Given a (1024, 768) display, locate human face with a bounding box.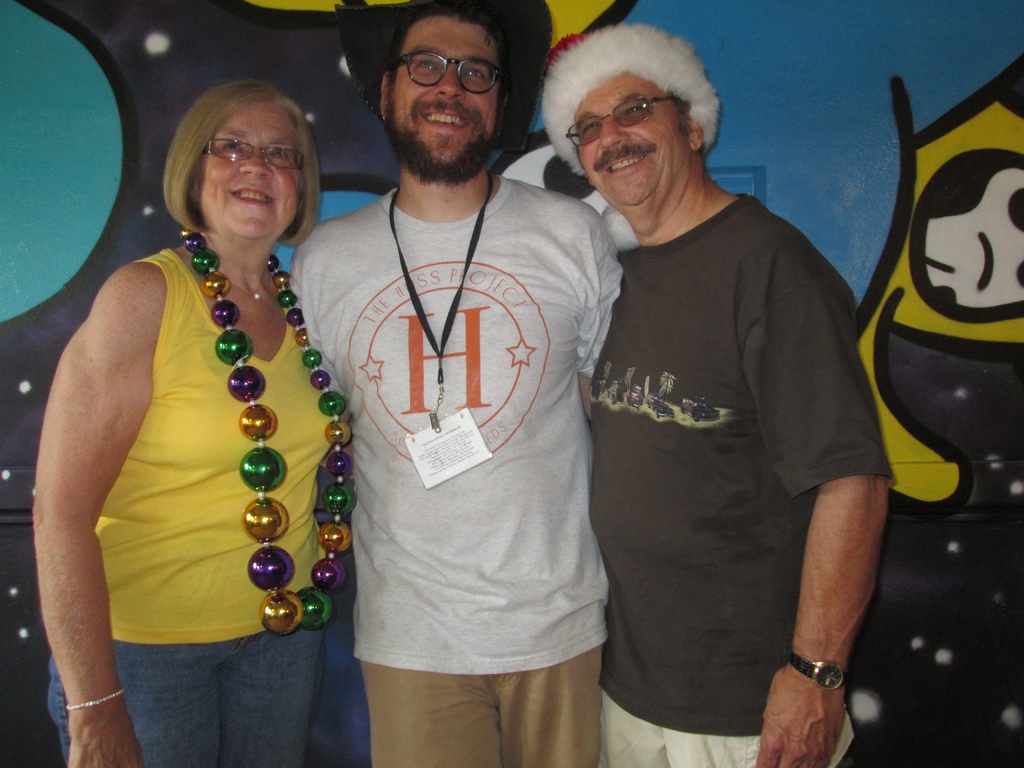
Located: x1=575 y1=74 x2=688 y2=207.
